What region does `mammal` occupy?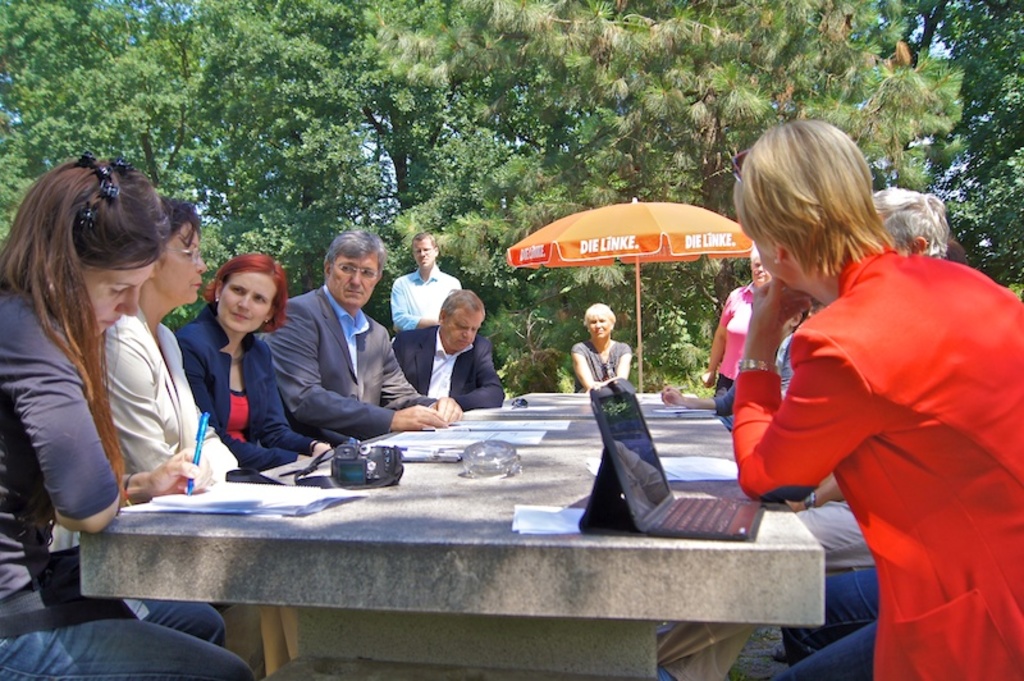
region(392, 285, 506, 413).
